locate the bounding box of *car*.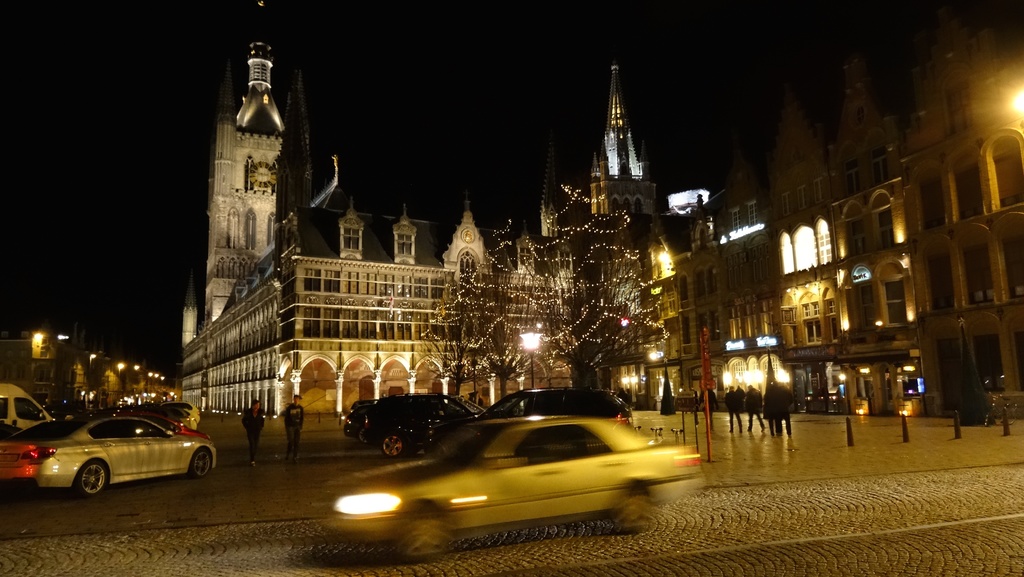
Bounding box: x1=0 y1=412 x2=214 y2=497.
